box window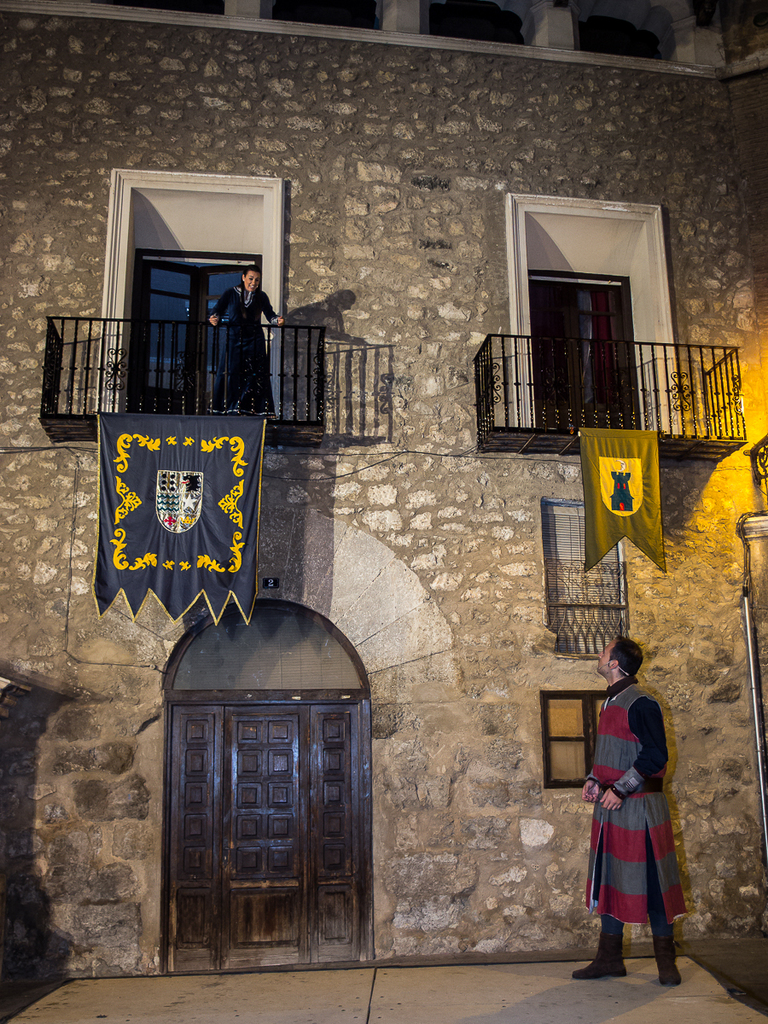
region(124, 0, 220, 14)
